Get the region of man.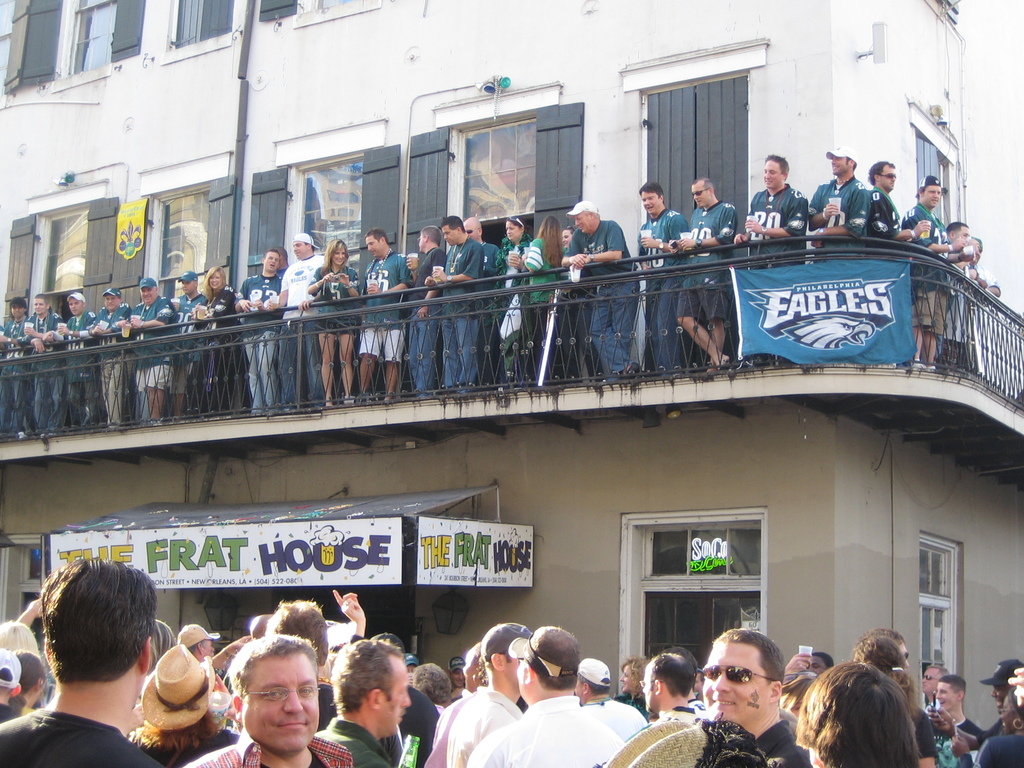
l=705, t=627, r=817, b=767.
